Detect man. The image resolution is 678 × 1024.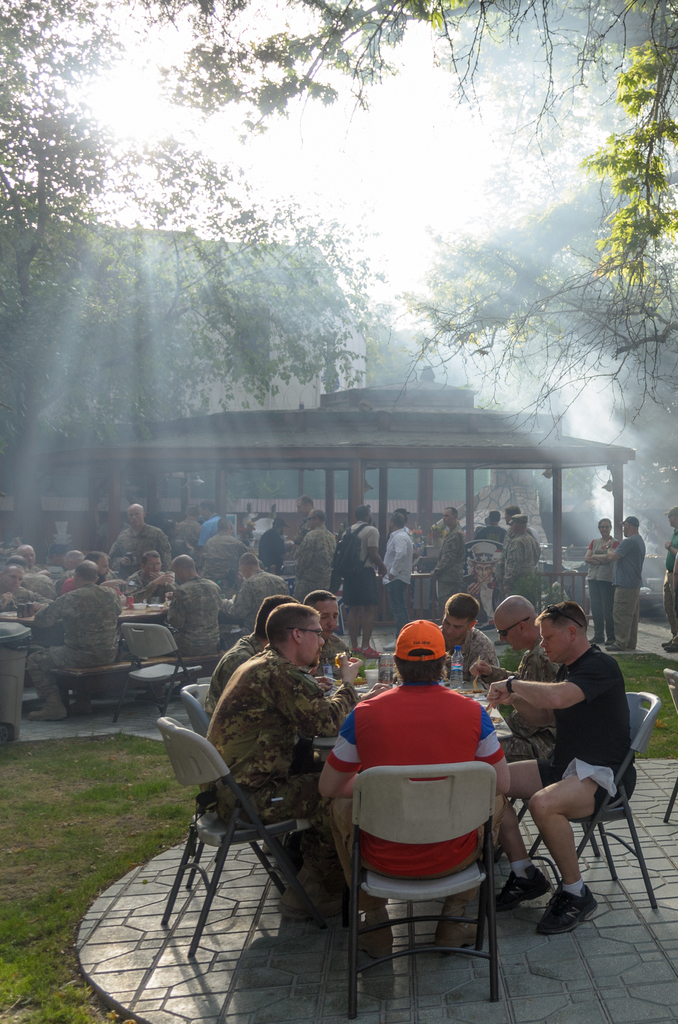
[202,513,257,593].
